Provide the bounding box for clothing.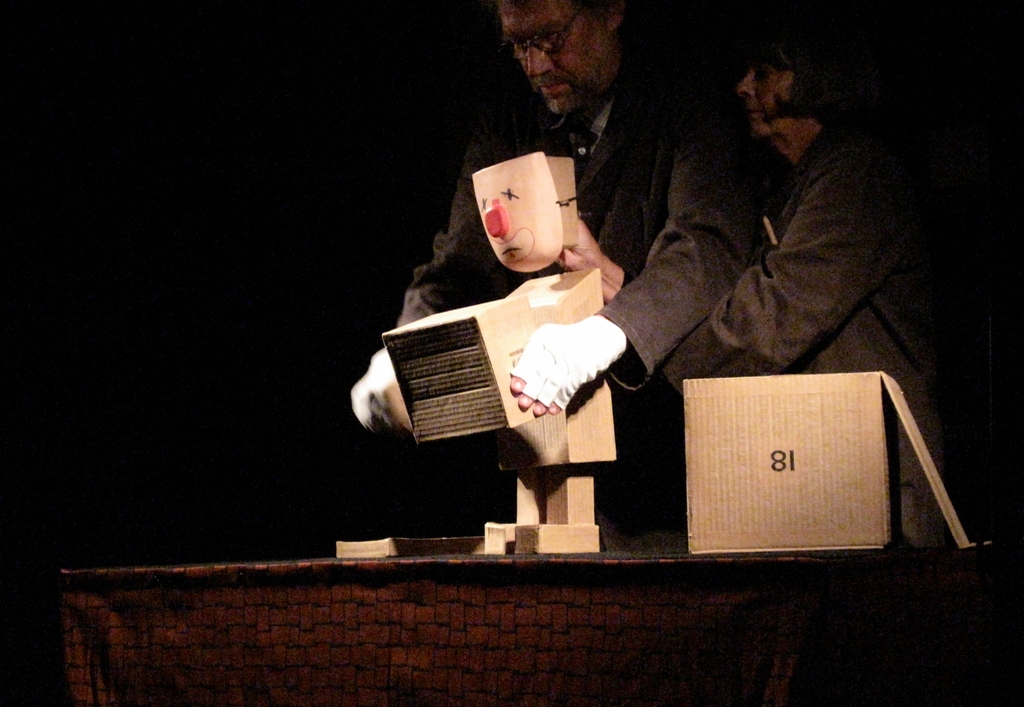
Rect(696, 112, 1003, 552).
